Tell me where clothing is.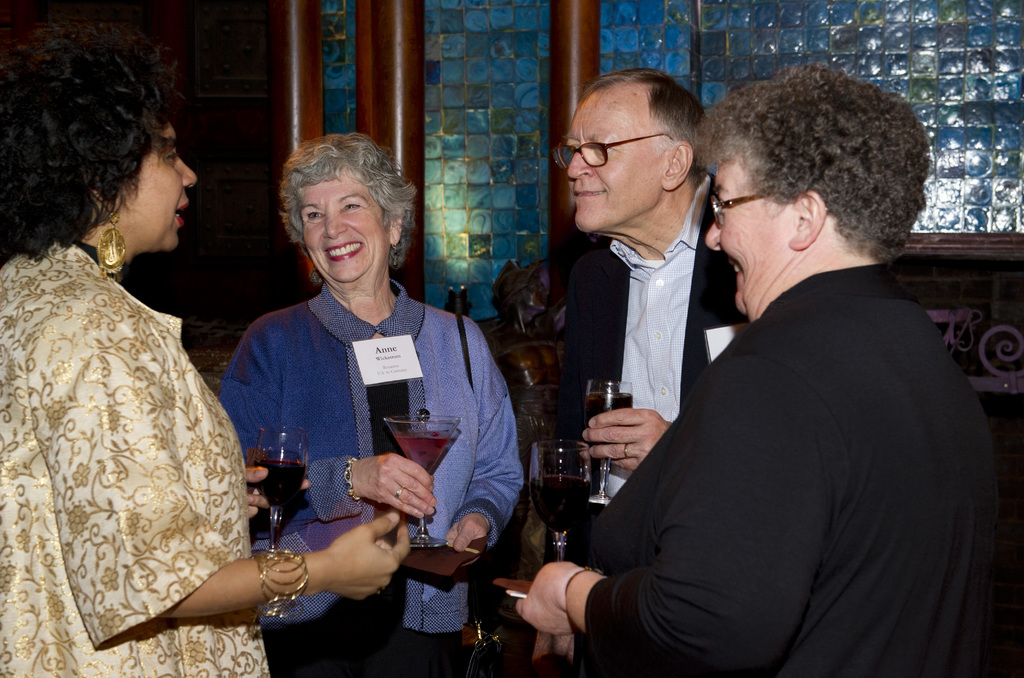
clothing is at BBox(237, 280, 498, 624).
